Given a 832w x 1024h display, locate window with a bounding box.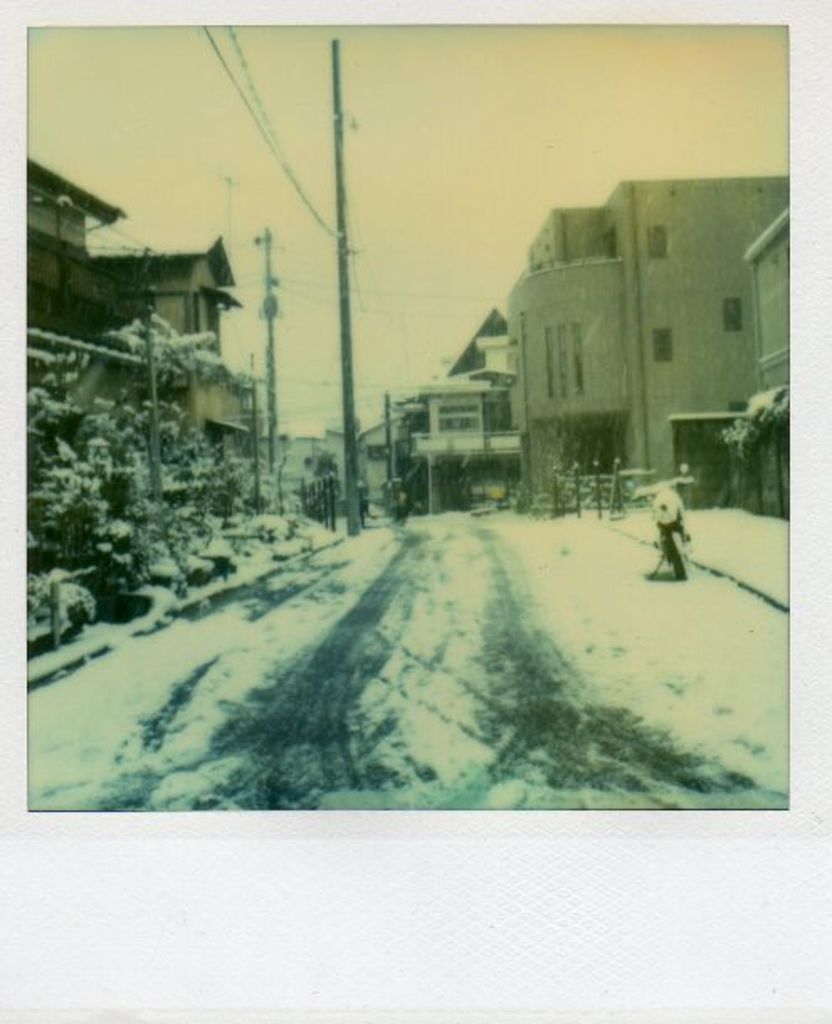
Located: bbox(647, 220, 664, 257).
